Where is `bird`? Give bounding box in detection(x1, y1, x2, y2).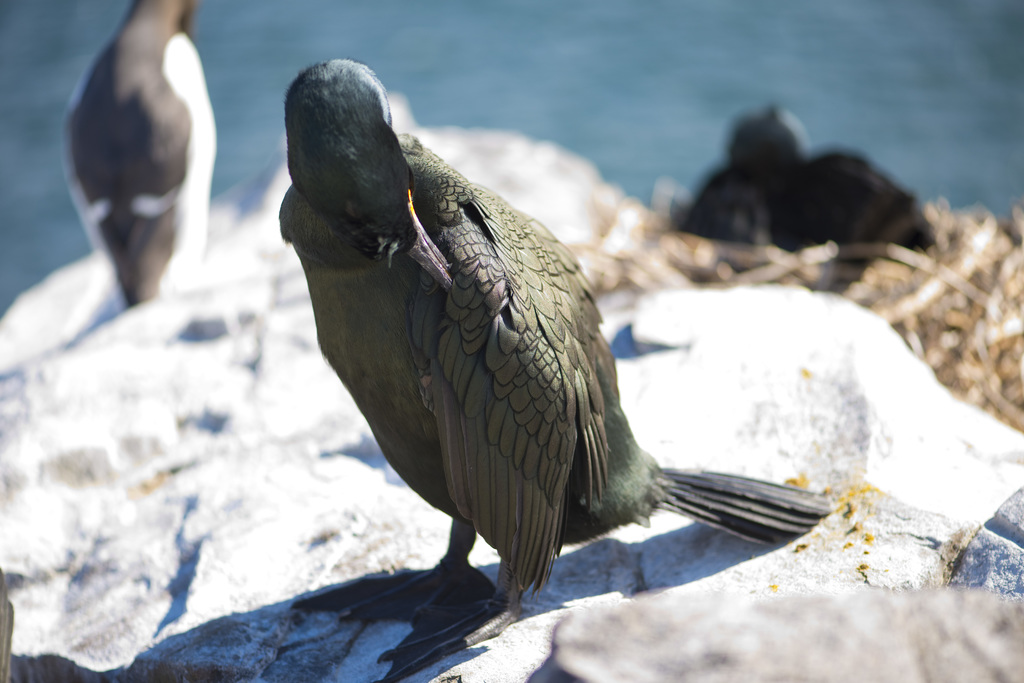
detection(284, 75, 879, 627).
